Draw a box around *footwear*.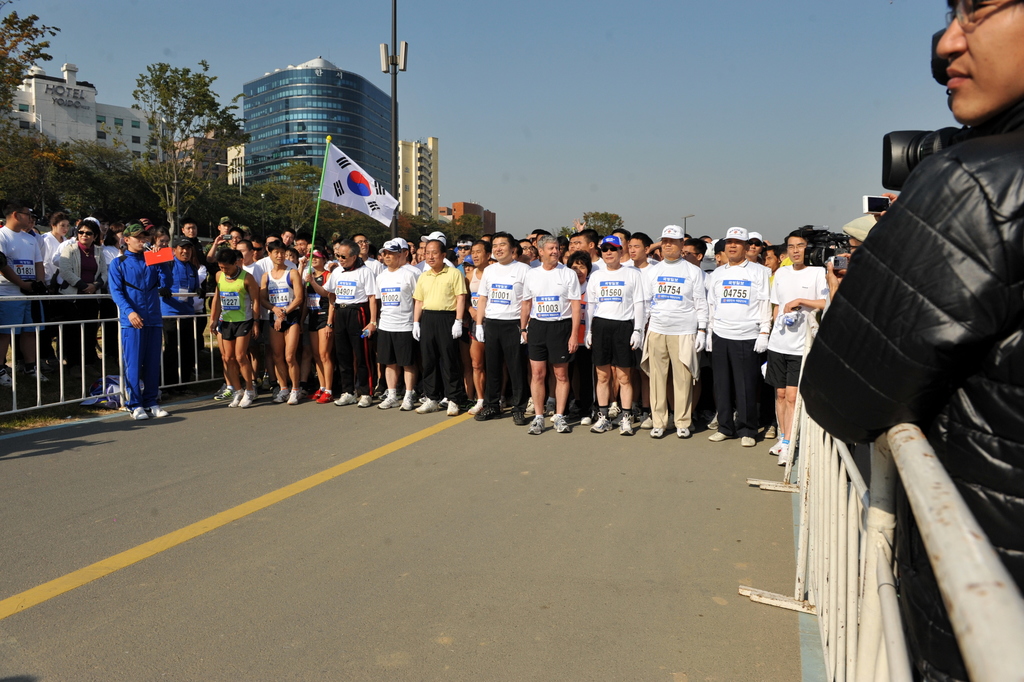
box(217, 384, 232, 402).
